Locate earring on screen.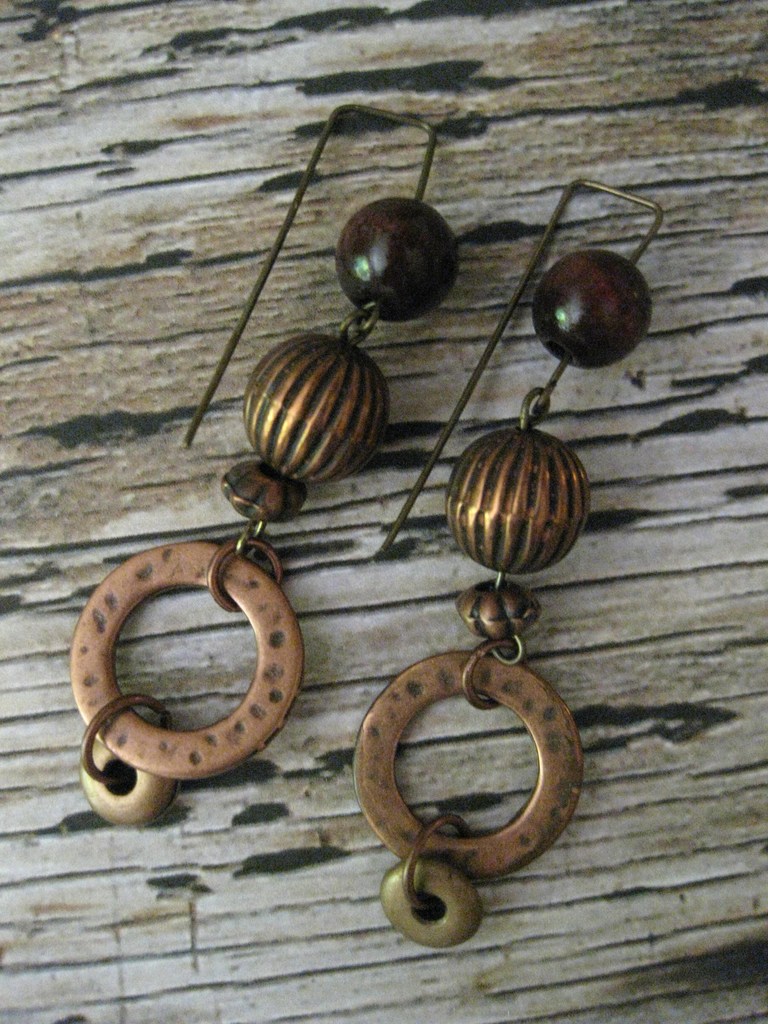
On screen at <bbox>65, 99, 465, 828</bbox>.
